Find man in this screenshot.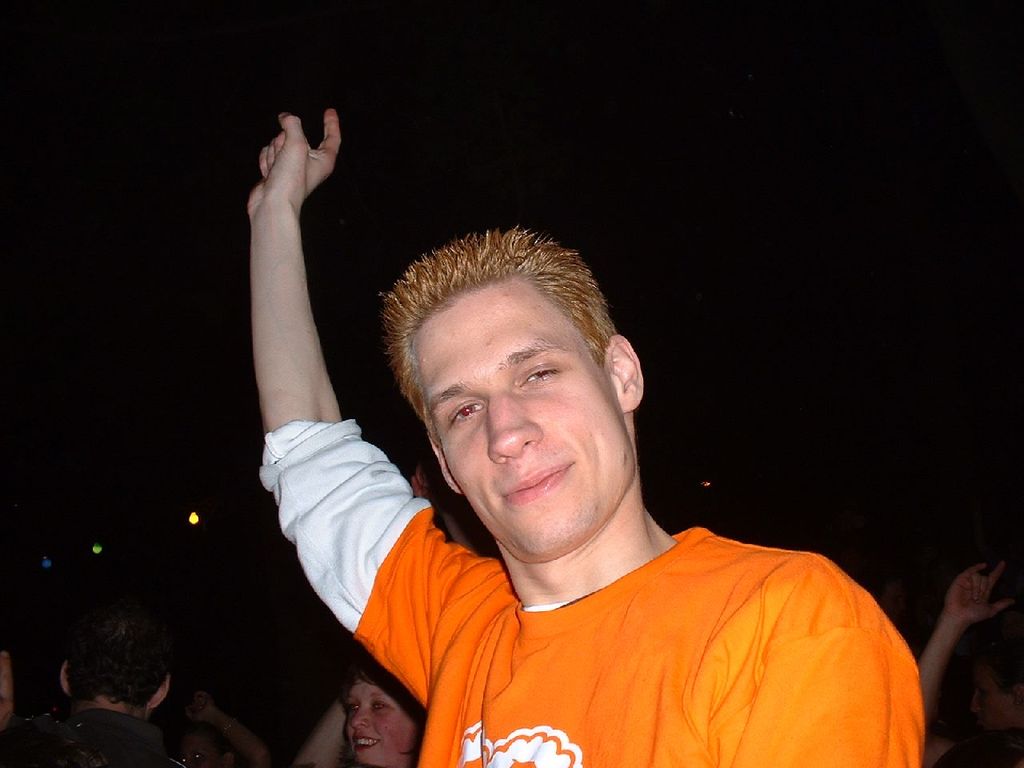
The bounding box for man is 214, 176, 928, 746.
